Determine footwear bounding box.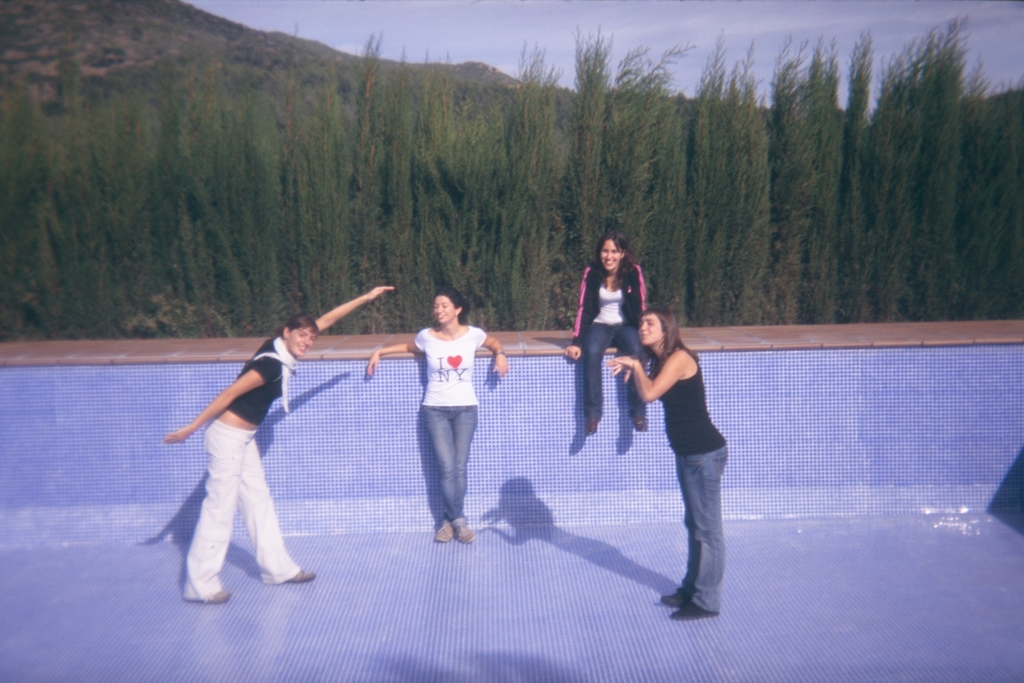
Determined: locate(585, 416, 603, 438).
